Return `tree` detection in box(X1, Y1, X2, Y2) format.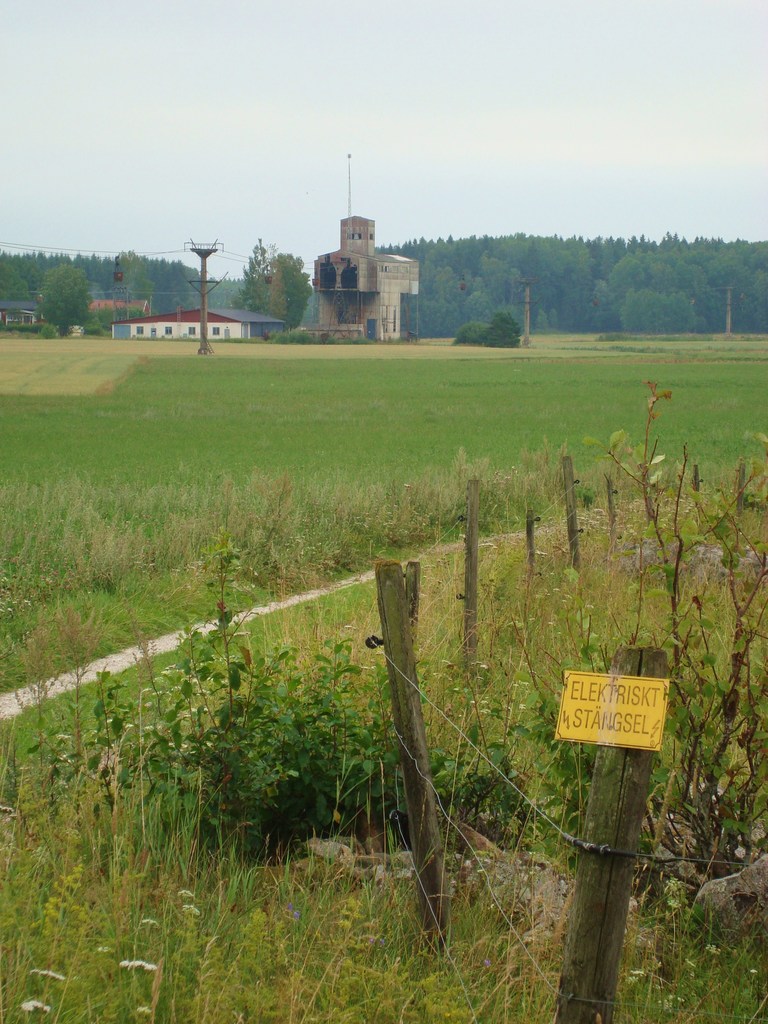
box(227, 234, 304, 339).
